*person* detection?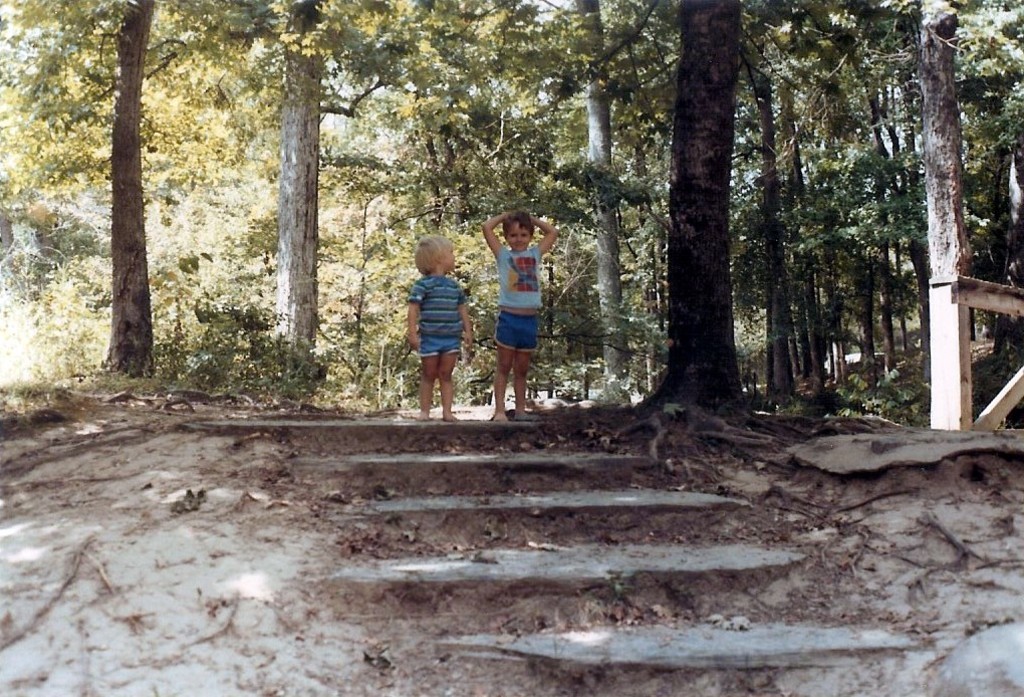
bbox=[405, 233, 469, 419]
